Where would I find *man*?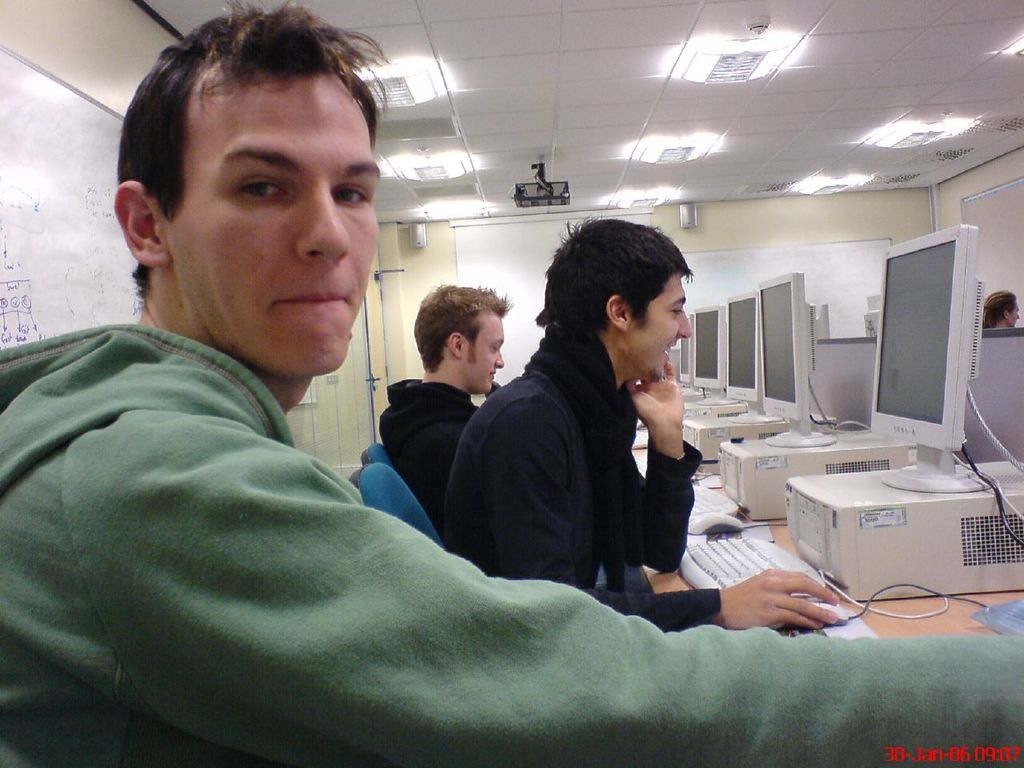
At {"x1": 431, "y1": 234, "x2": 757, "y2": 632}.
